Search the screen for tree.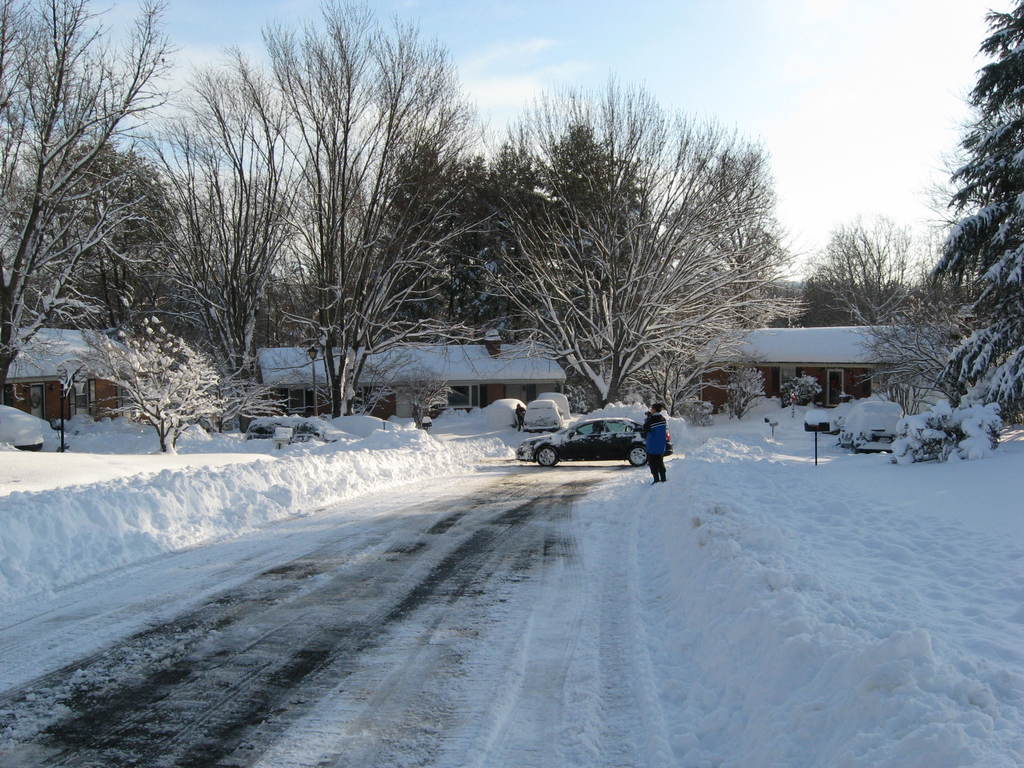
Found at select_region(484, 70, 804, 433).
